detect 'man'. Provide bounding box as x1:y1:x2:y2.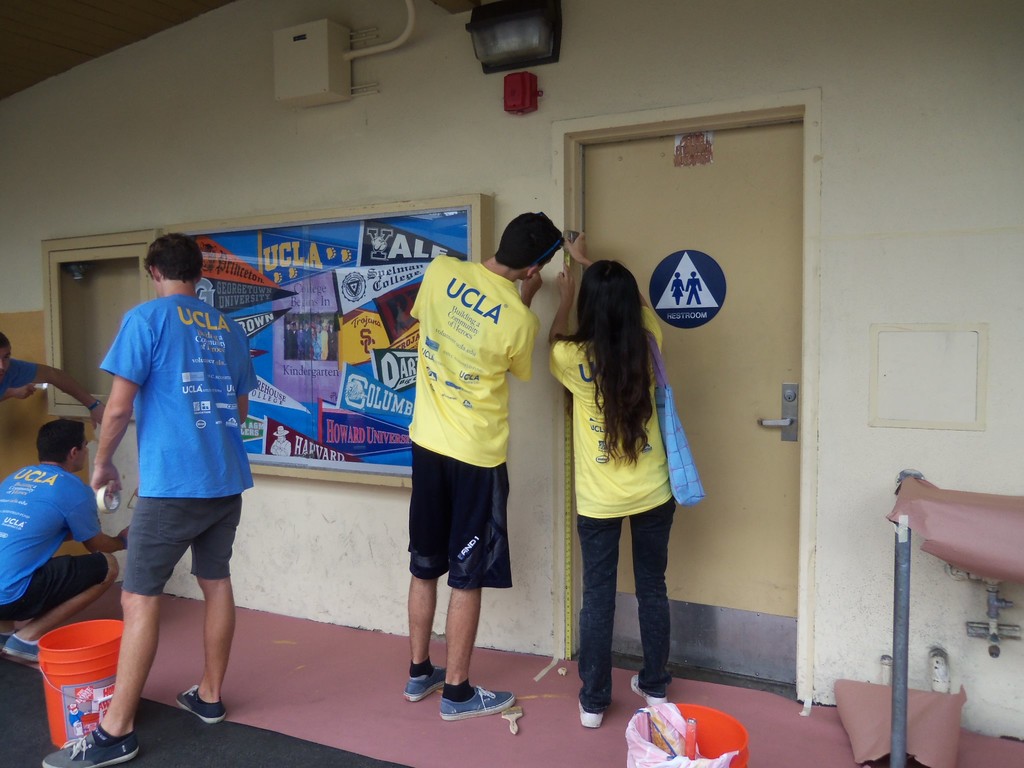
0:417:132:668.
